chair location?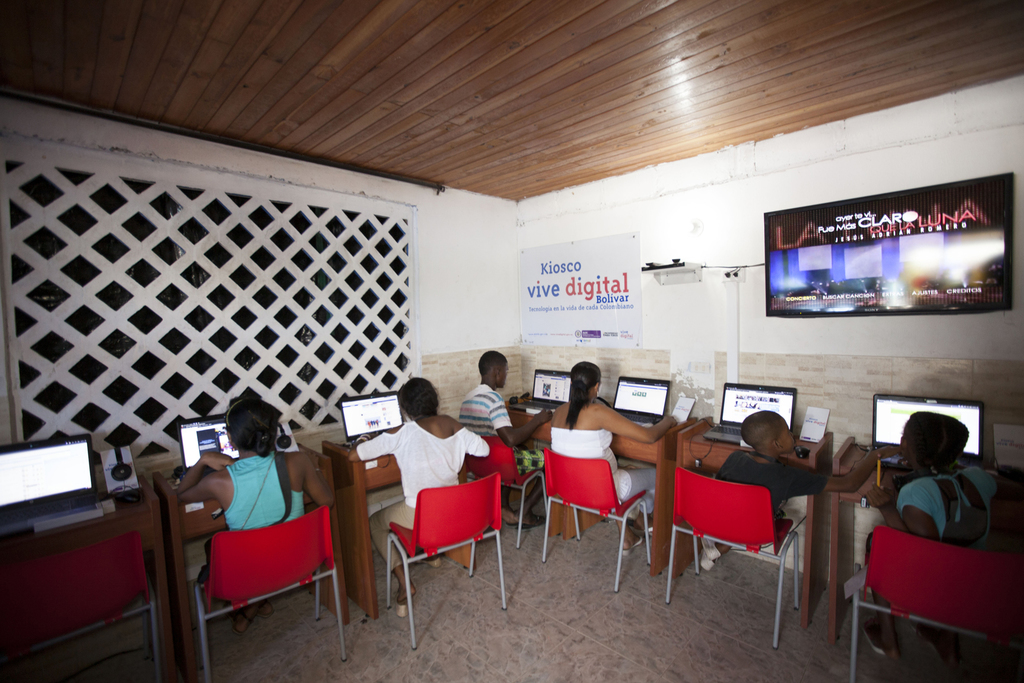
crop(387, 481, 509, 611)
